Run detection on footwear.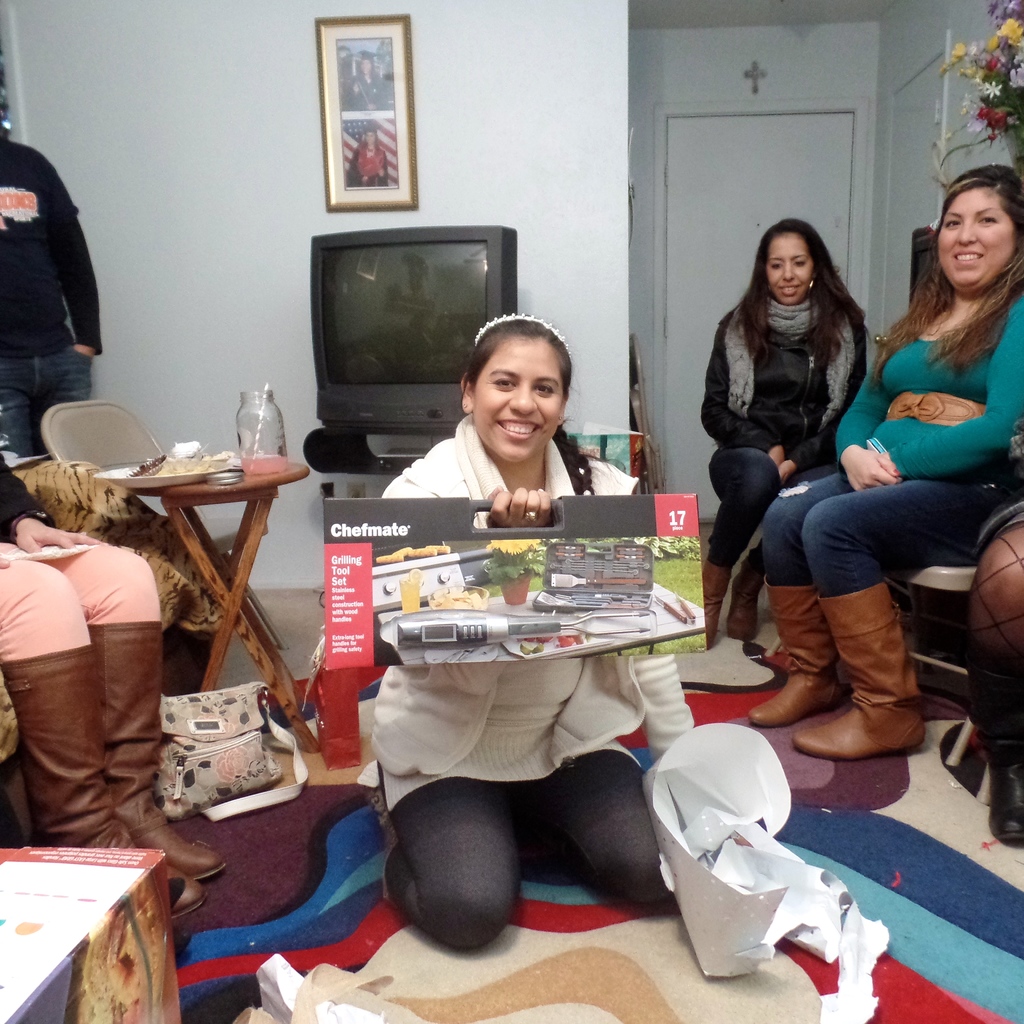
Result: 826:609:952:778.
